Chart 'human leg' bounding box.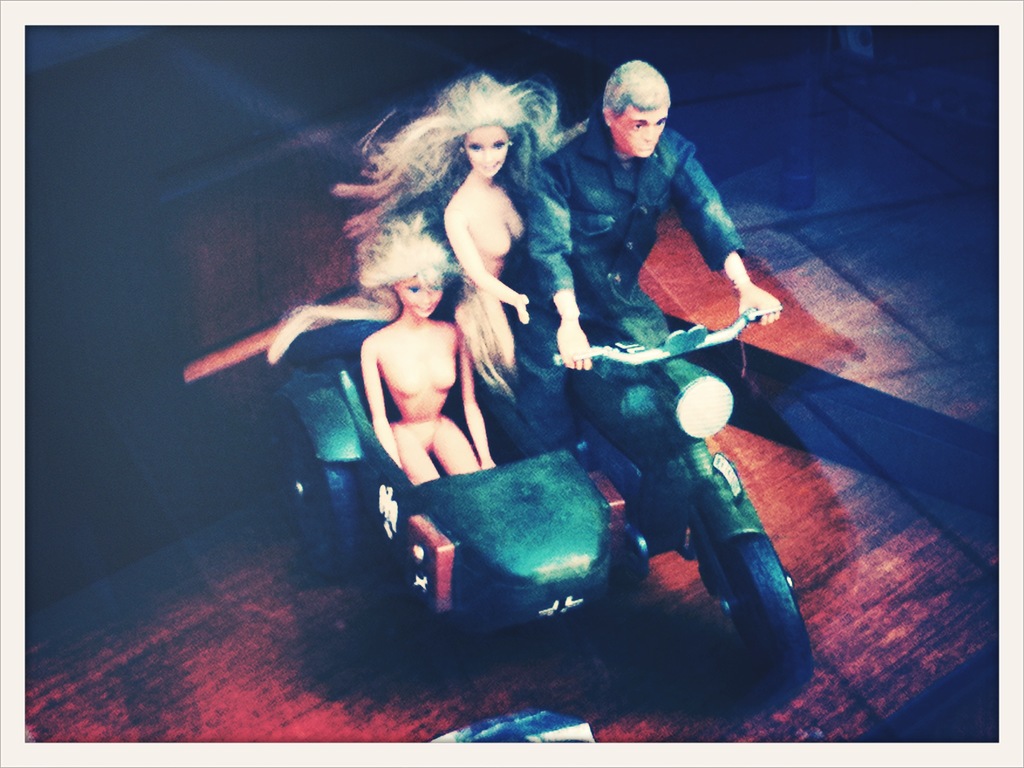
Charted: bbox=[465, 285, 520, 385].
